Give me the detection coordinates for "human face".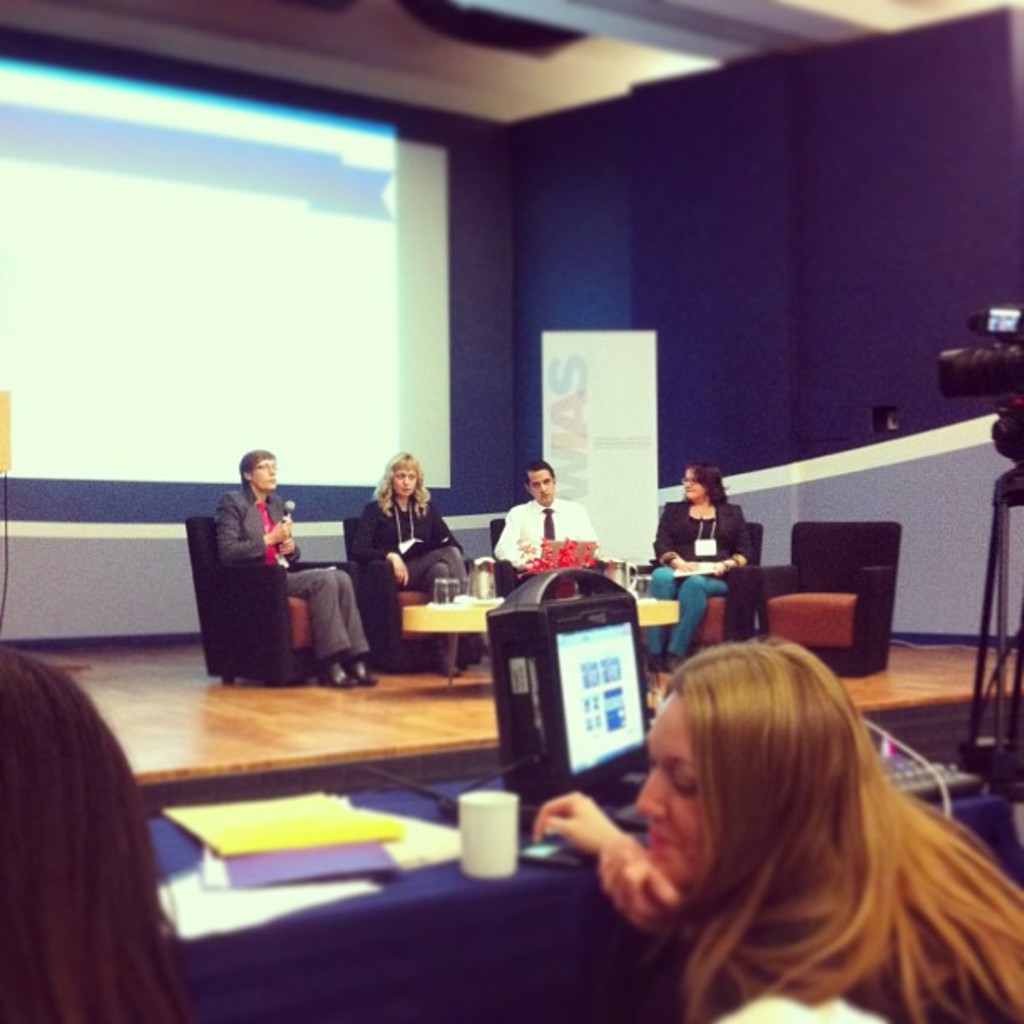
<bbox>632, 693, 708, 888</bbox>.
